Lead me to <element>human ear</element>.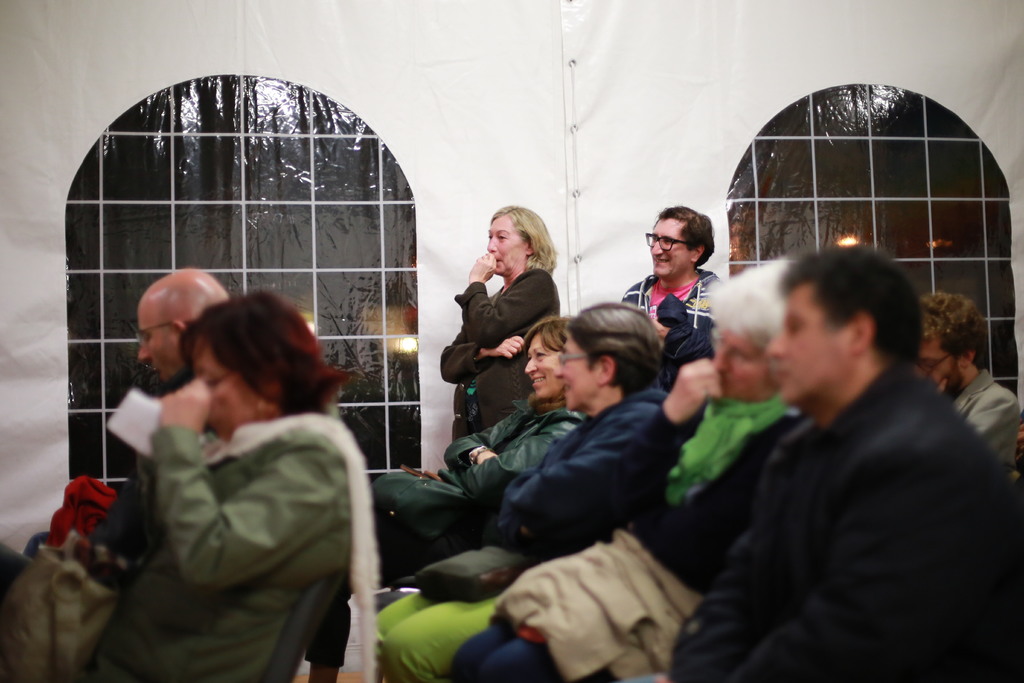
Lead to 853, 313, 876, 353.
